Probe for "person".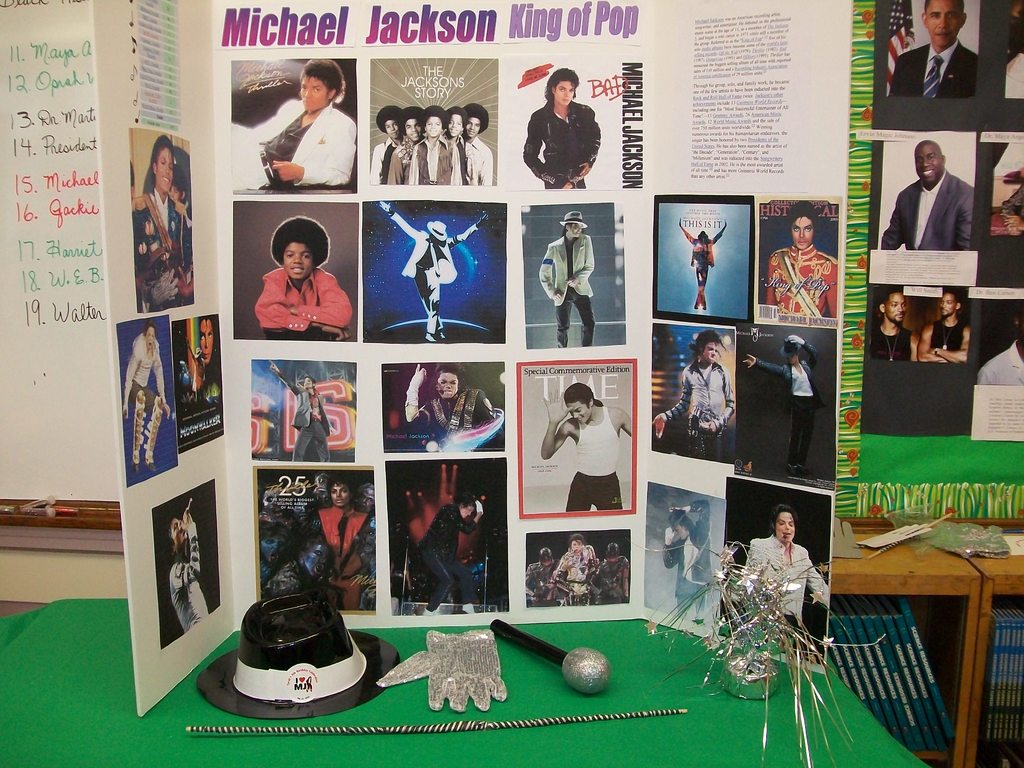
Probe result: 753/209/843/325.
